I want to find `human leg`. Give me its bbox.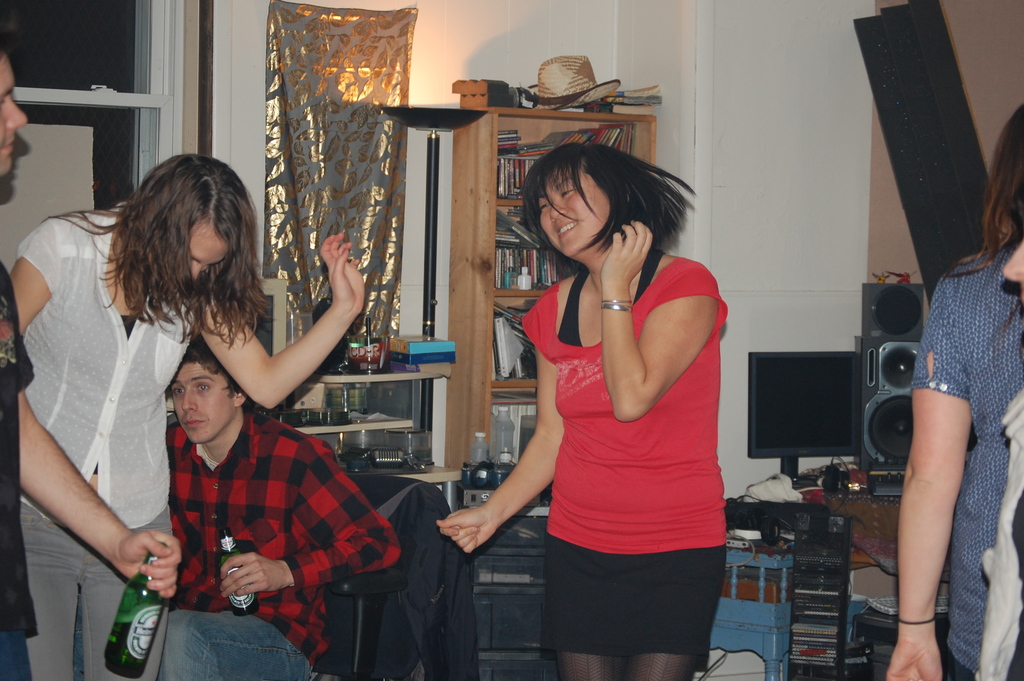
82 464 171 680.
